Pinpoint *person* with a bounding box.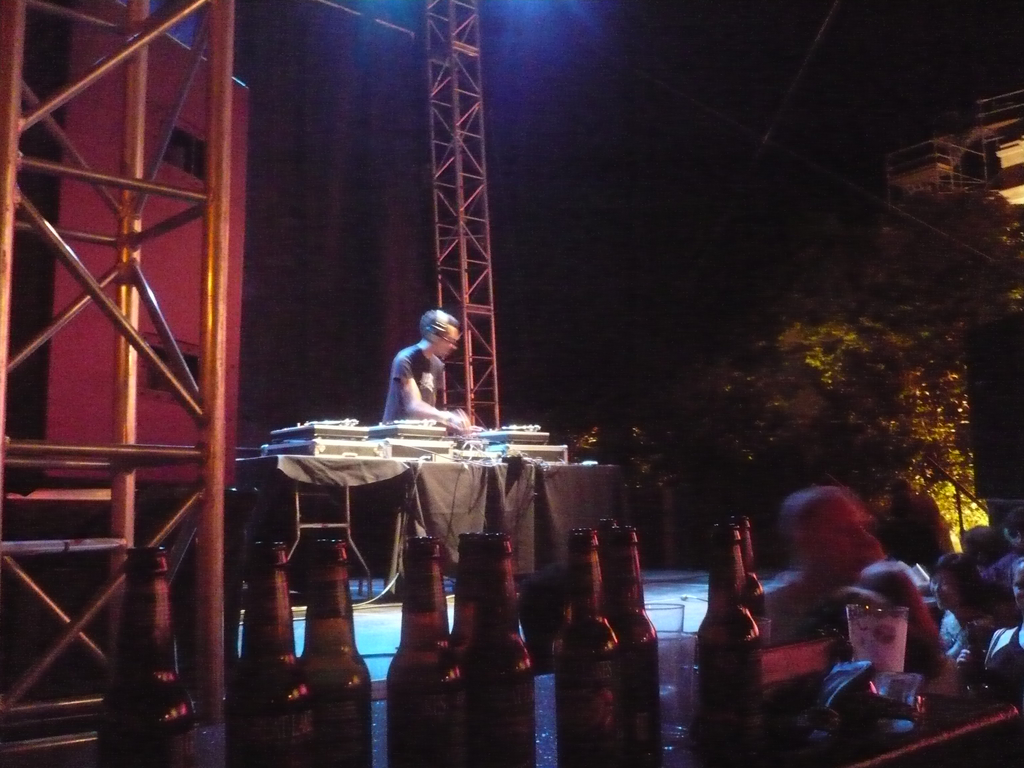
bbox(760, 487, 912, 652).
